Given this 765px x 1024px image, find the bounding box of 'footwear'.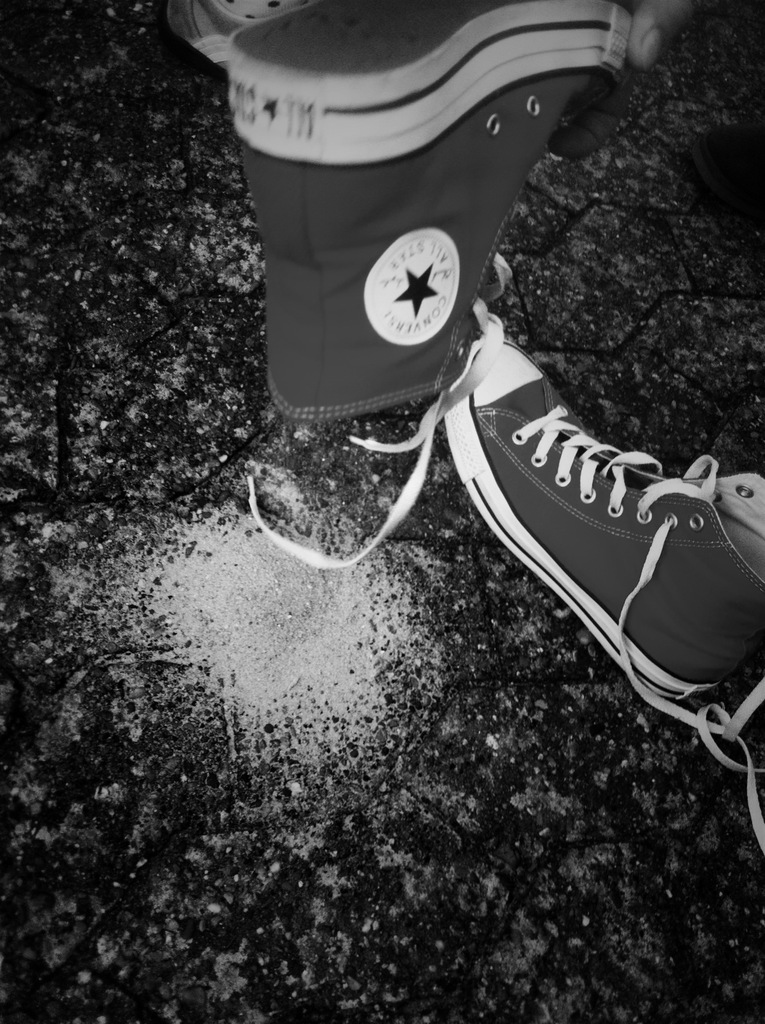
(x1=231, y1=0, x2=644, y2=428).
